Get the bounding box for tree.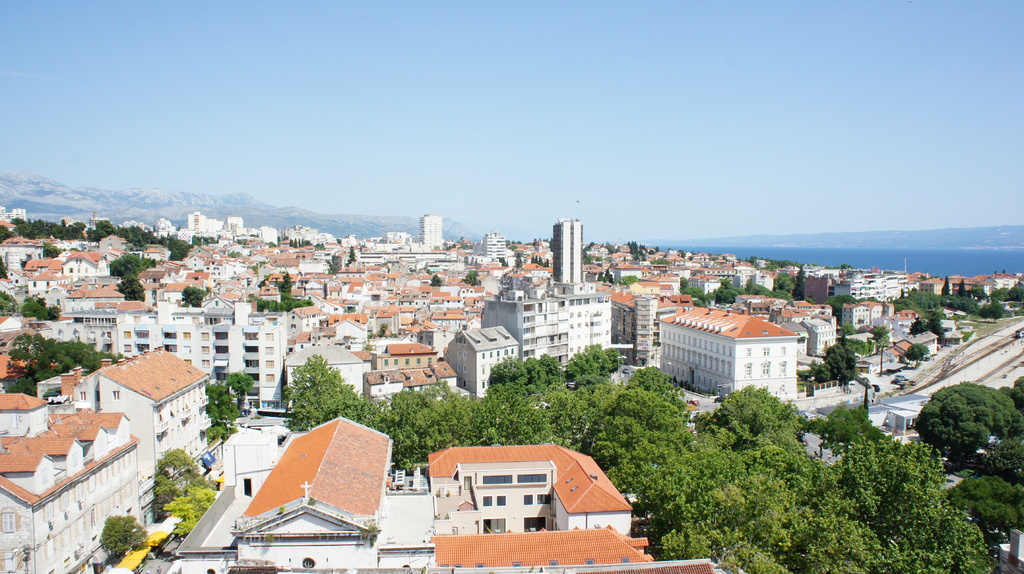
{"x1": 346, "y1": 247, "x2": 356, "y2": 267}.
